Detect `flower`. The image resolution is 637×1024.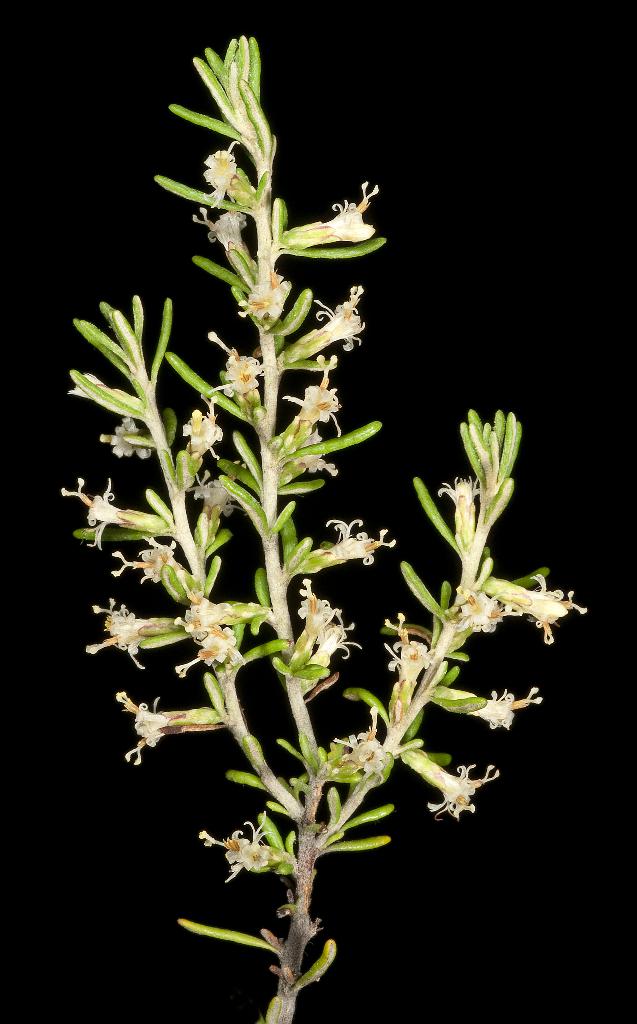
locate(194, 476, 243, 550).
